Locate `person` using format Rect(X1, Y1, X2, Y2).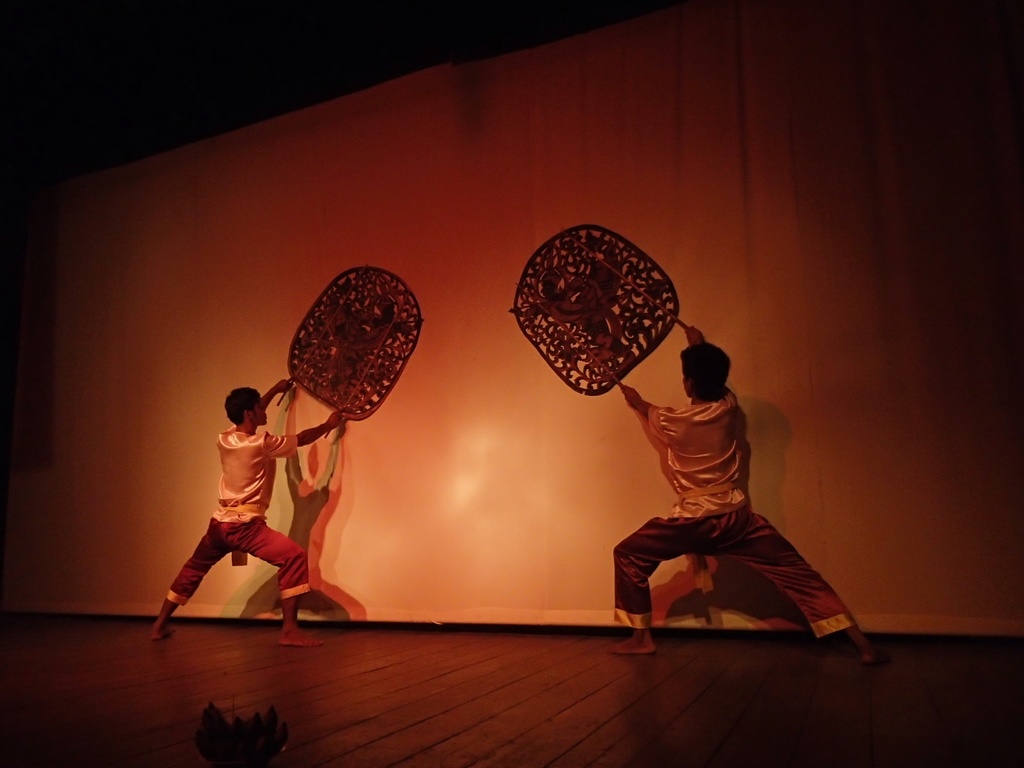
Rect(613, 318, 891, 666).
